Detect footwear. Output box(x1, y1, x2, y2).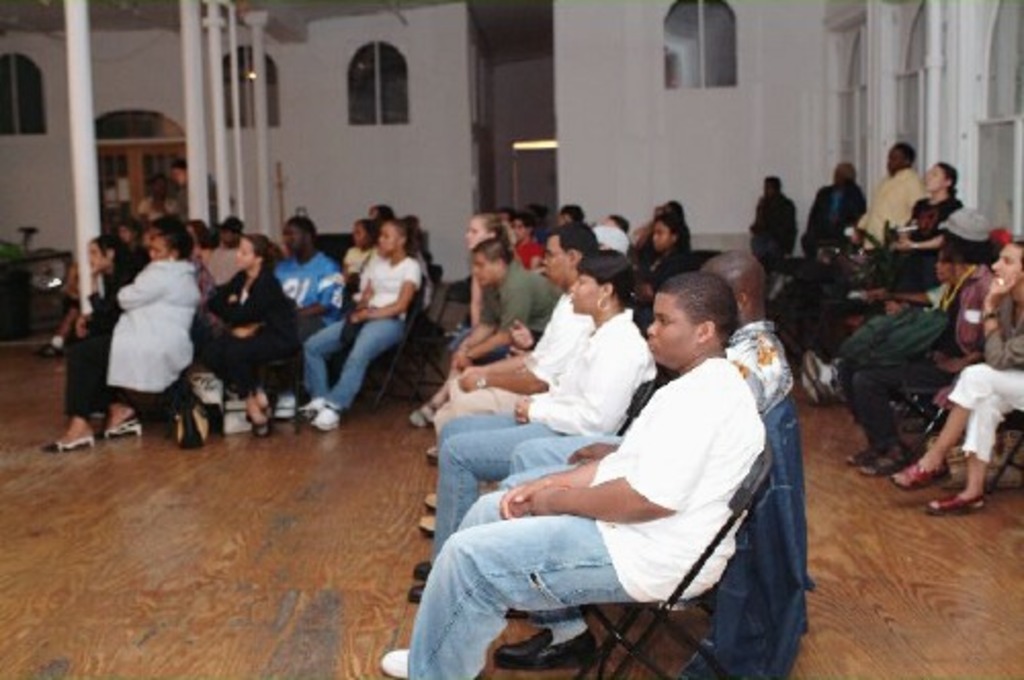
box(897, 455, 952, 487).
